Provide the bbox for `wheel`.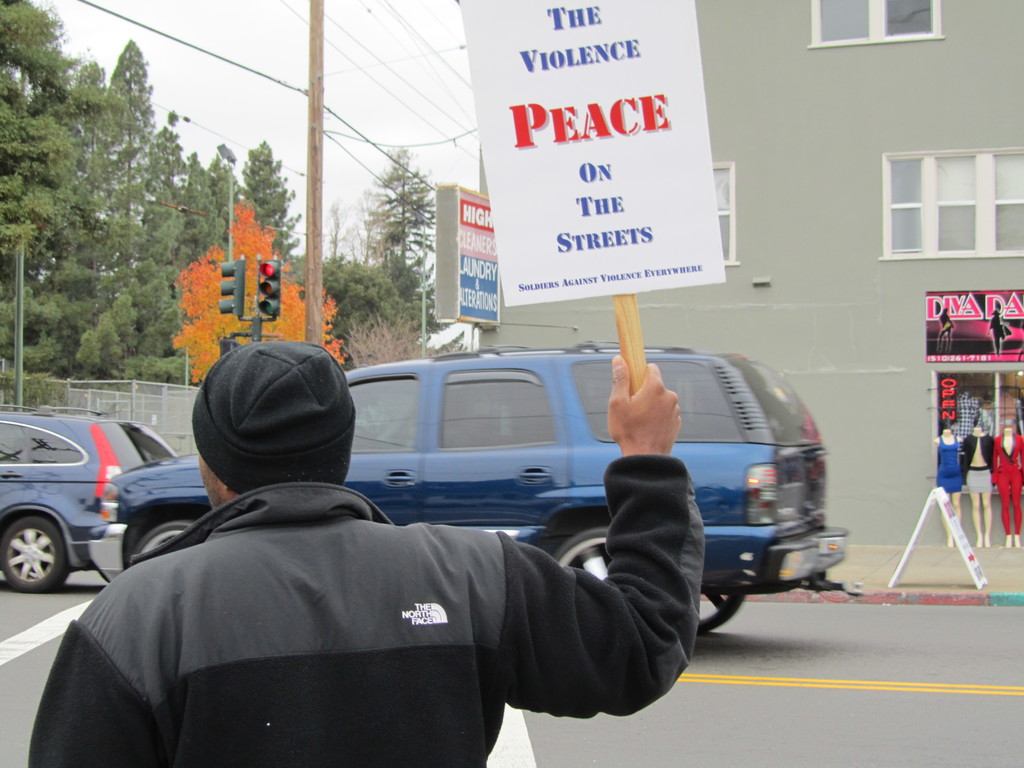
box(0, 524, 72, 607).
